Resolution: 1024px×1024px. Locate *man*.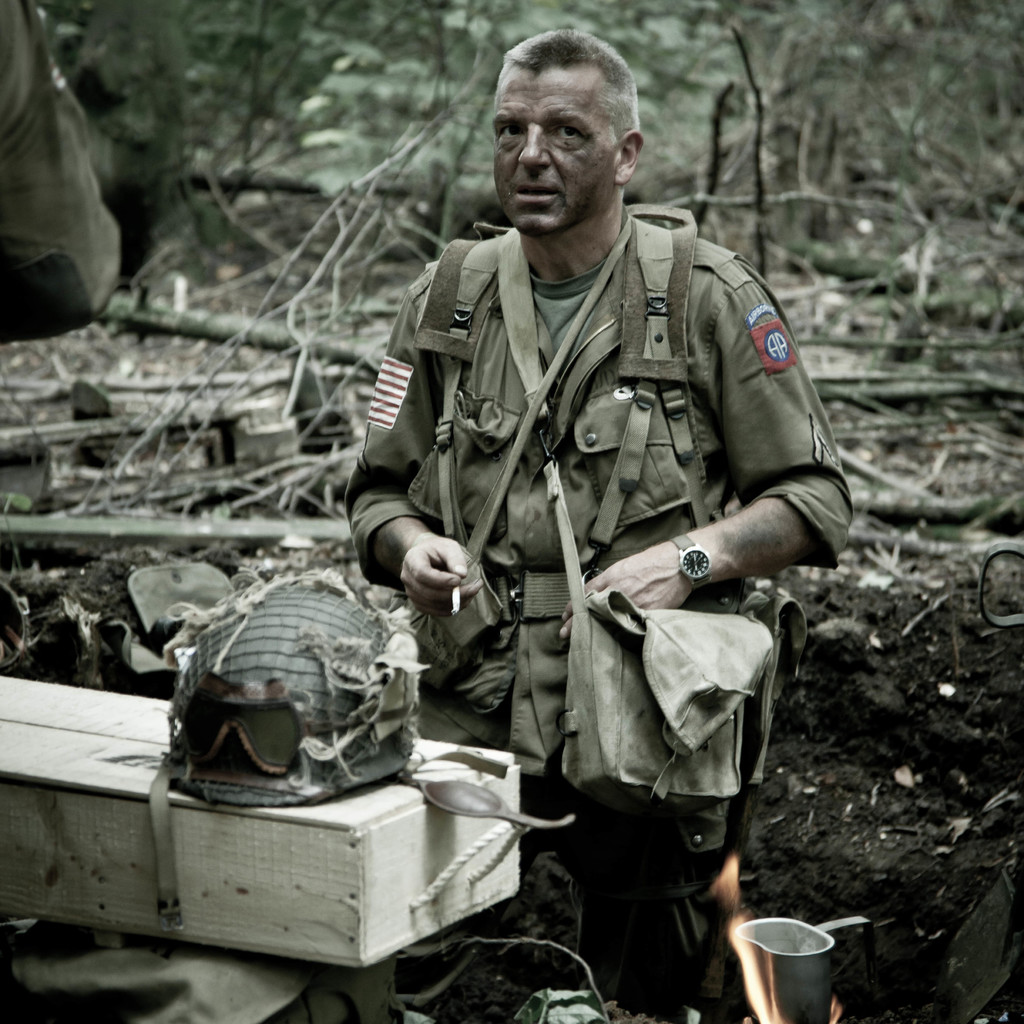
select_region(349, 12, 845, 1023).
